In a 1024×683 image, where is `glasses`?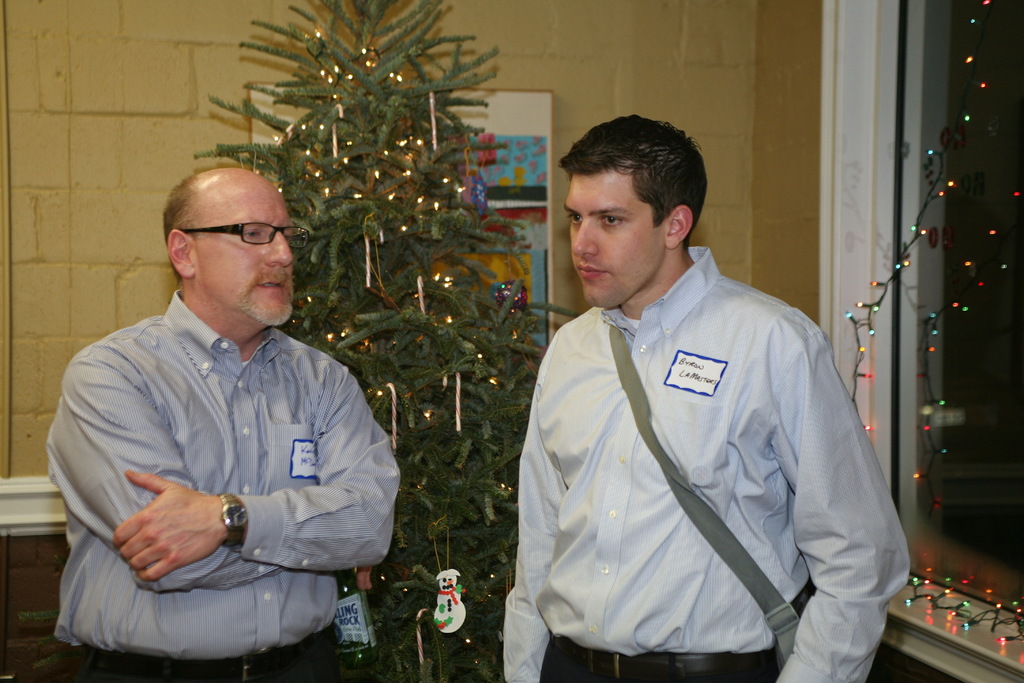
rect(177, 222, 312, 250).
